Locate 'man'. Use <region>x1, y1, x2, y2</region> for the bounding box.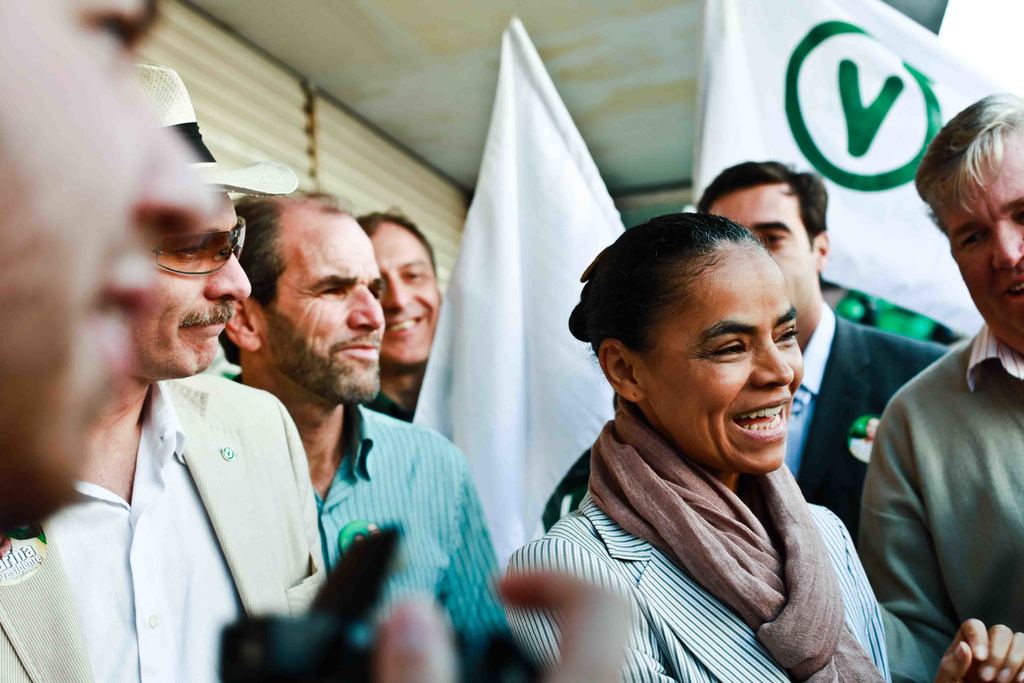
<region>64, 51, 321, 682</region>.
